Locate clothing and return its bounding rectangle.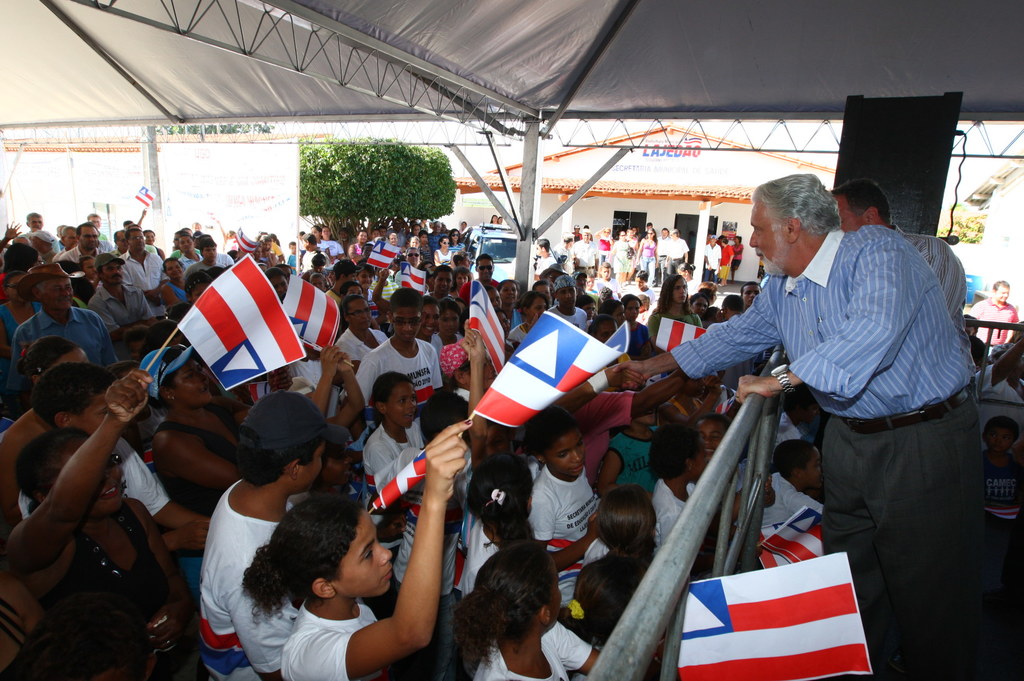
[left=198, top=478, right=298, bottom=680].
